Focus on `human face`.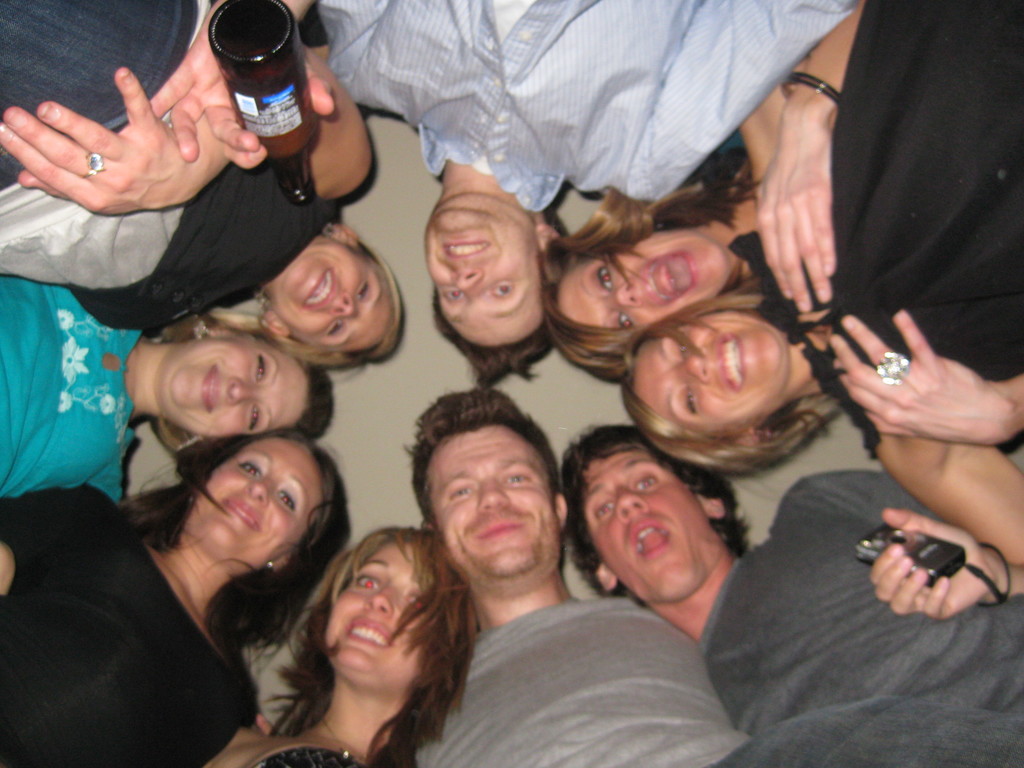
Focused at box=[269, 237, 391, 360].
